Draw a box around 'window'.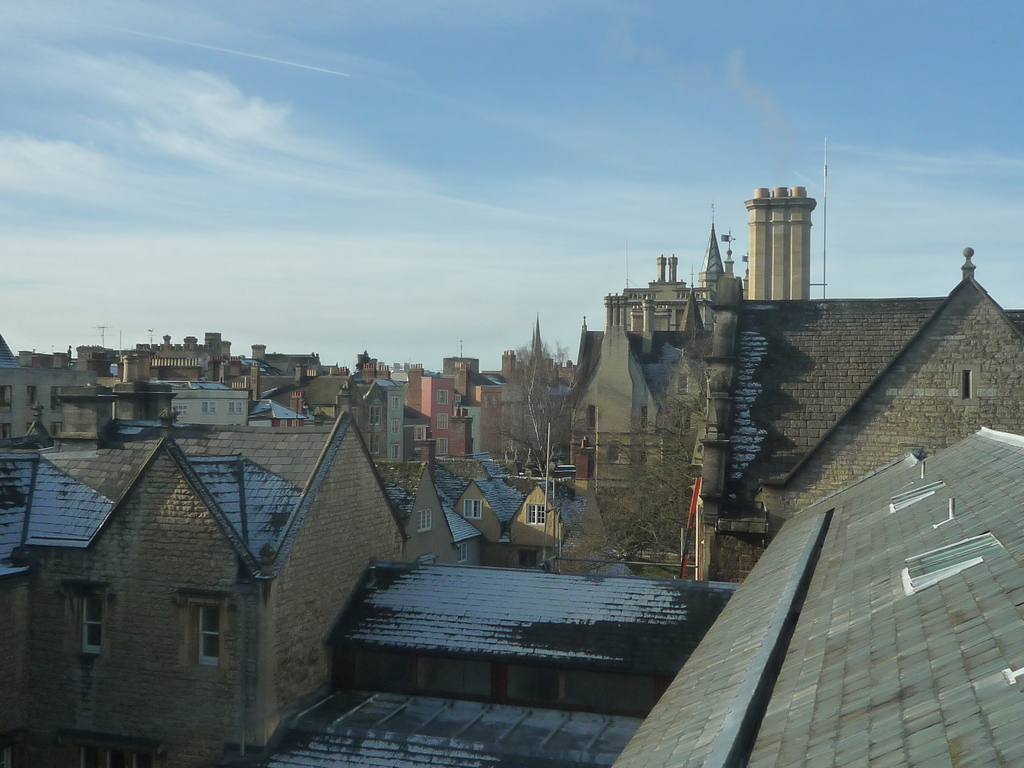
rect(196, 607, 221, 664).
